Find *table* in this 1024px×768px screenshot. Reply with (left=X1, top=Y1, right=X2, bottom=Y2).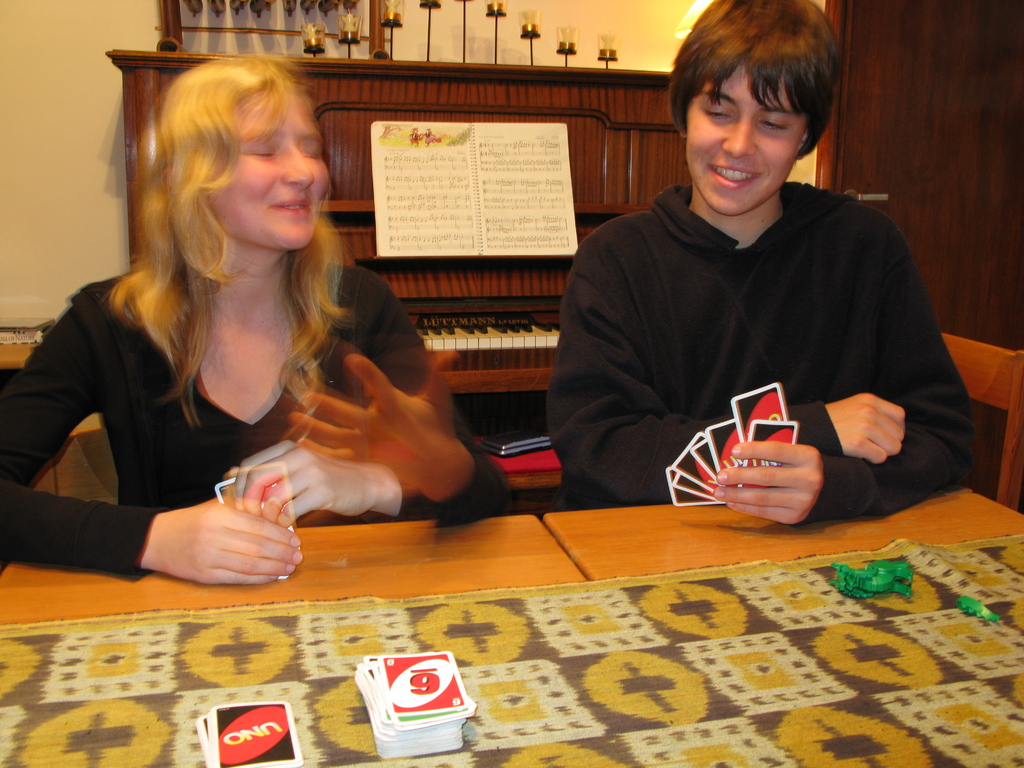
(left=0, top=509, right=586, bottom=627).
